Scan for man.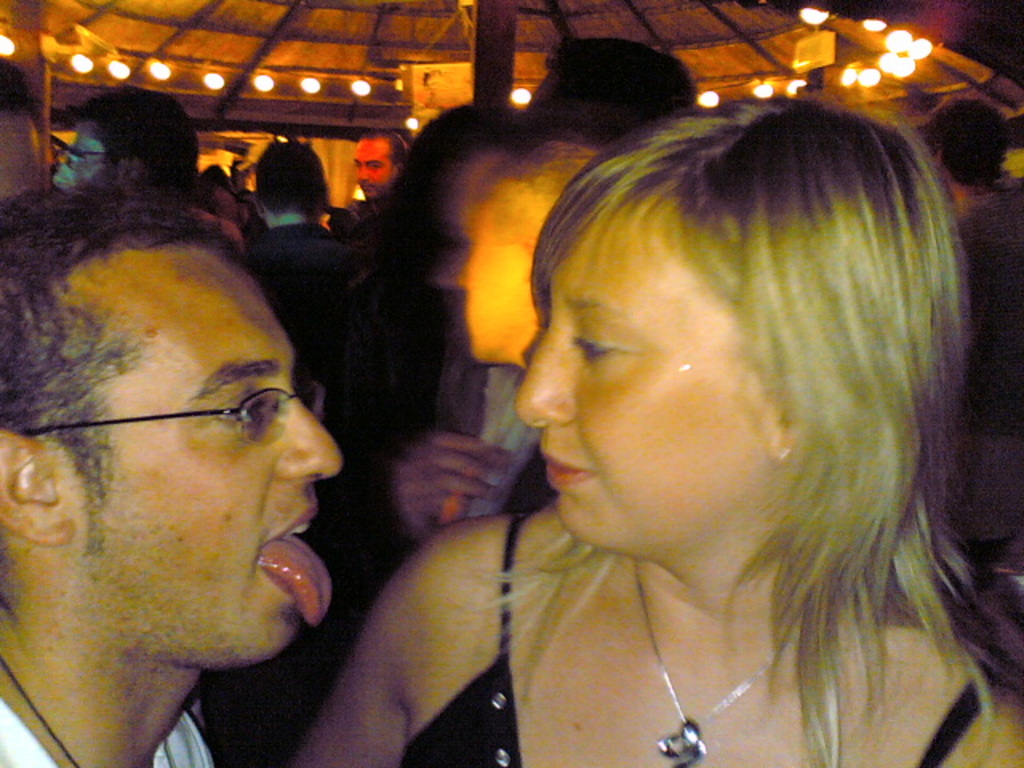
Scan result: 0,150,347,766.
